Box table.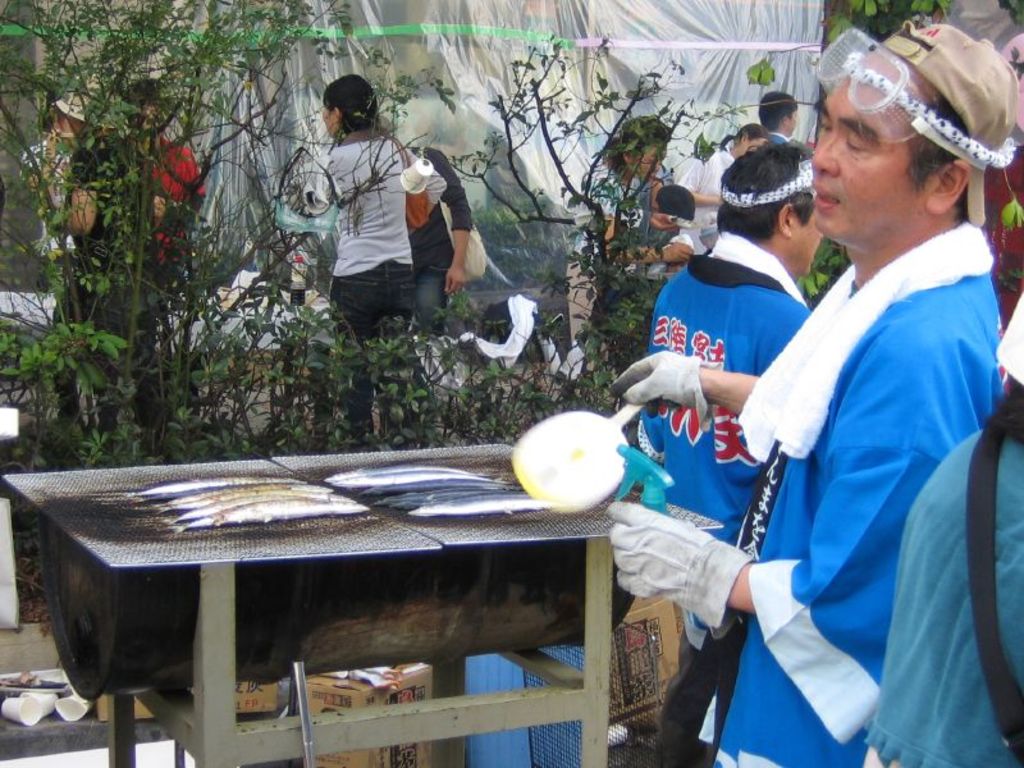
crop(0, 431, 726, 767).
